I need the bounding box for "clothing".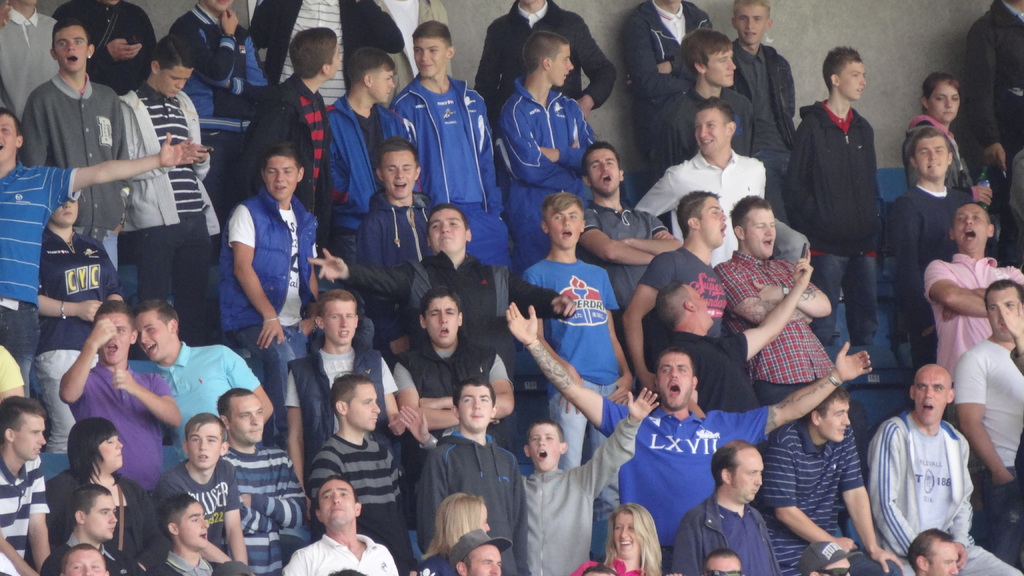
Here it is: detection(772, 420, 868, 575).
